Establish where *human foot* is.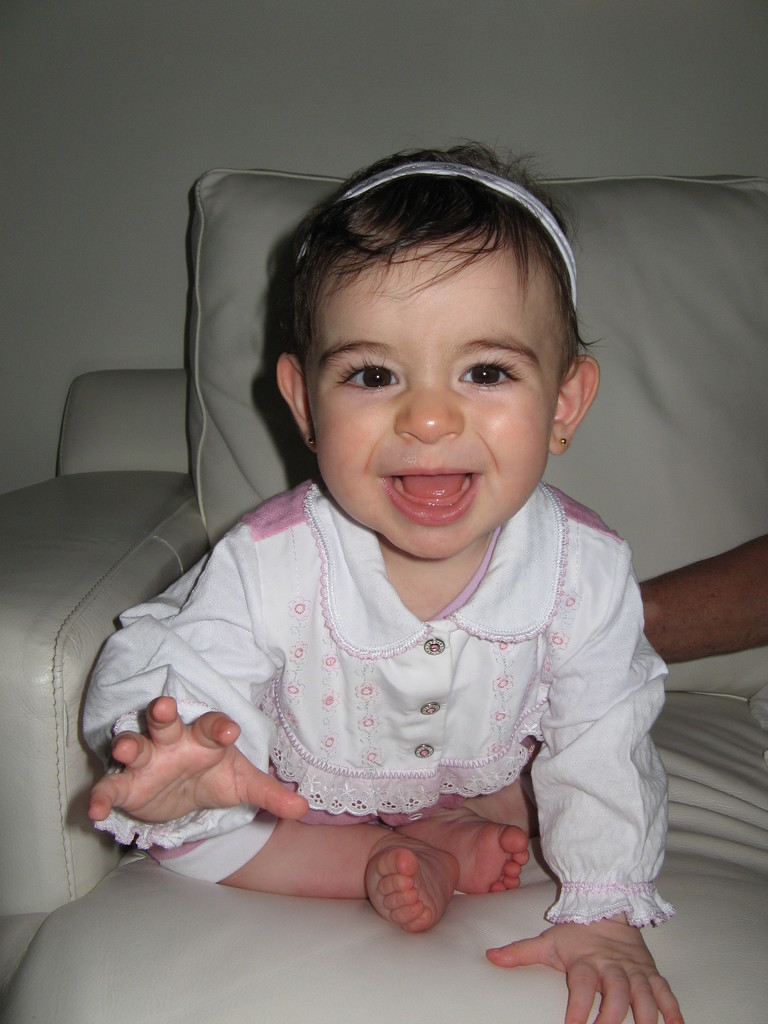
Established at box=[397, 791, 533, 908].
